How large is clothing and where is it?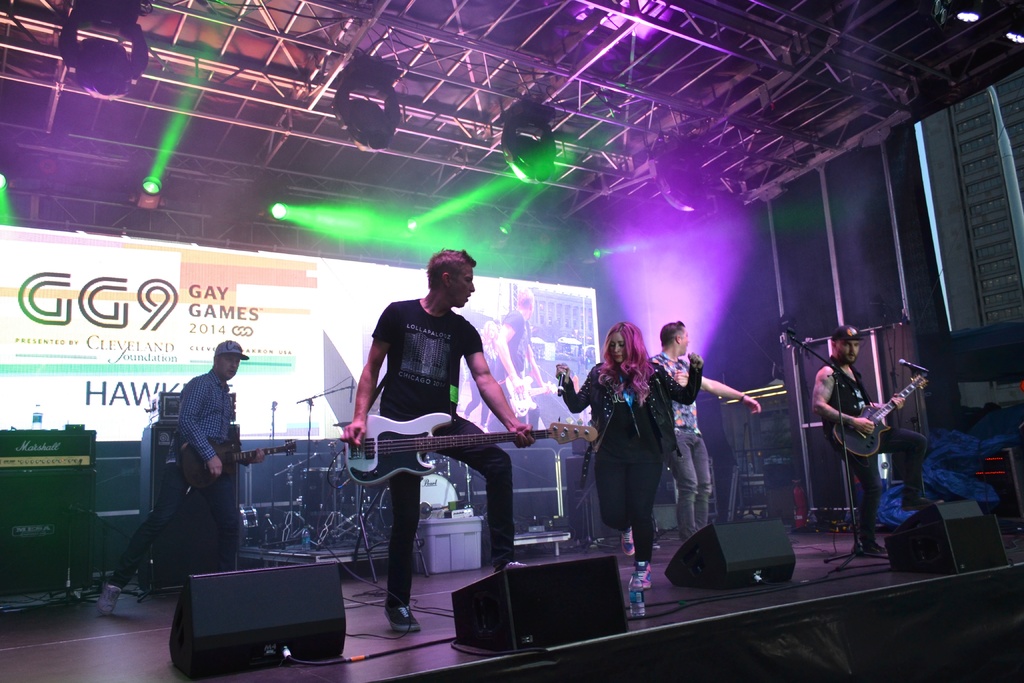
Bounding box: [843,452,879,550].
